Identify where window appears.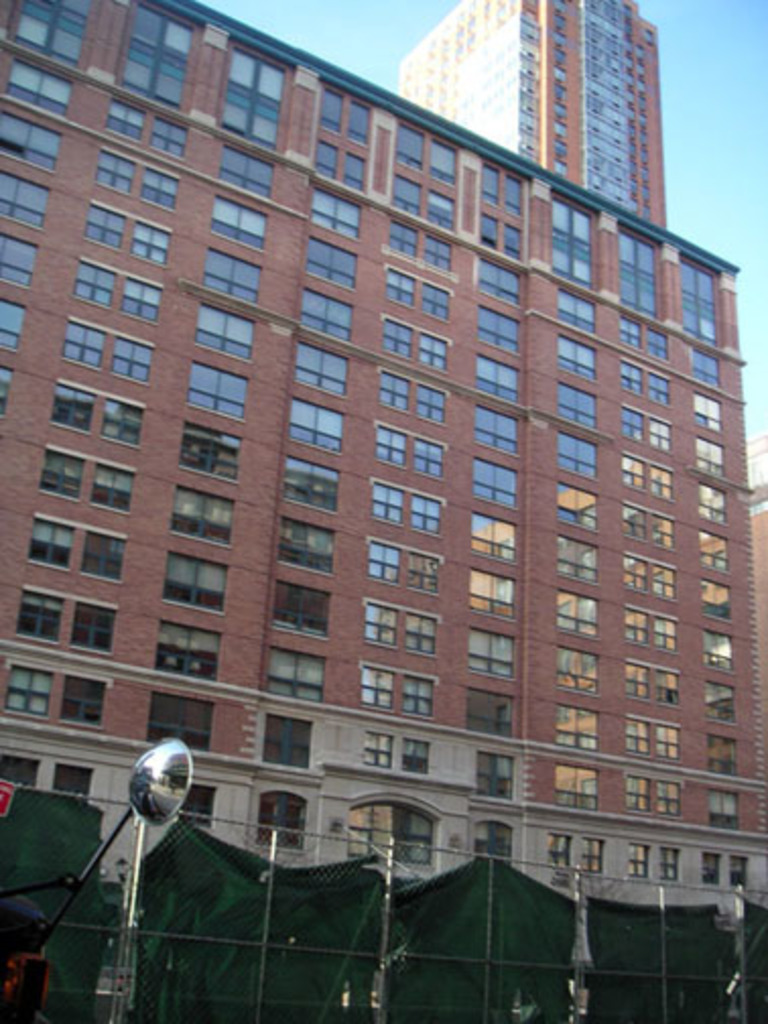
Appears at left=557, top=284, right=597, bottom=331.
